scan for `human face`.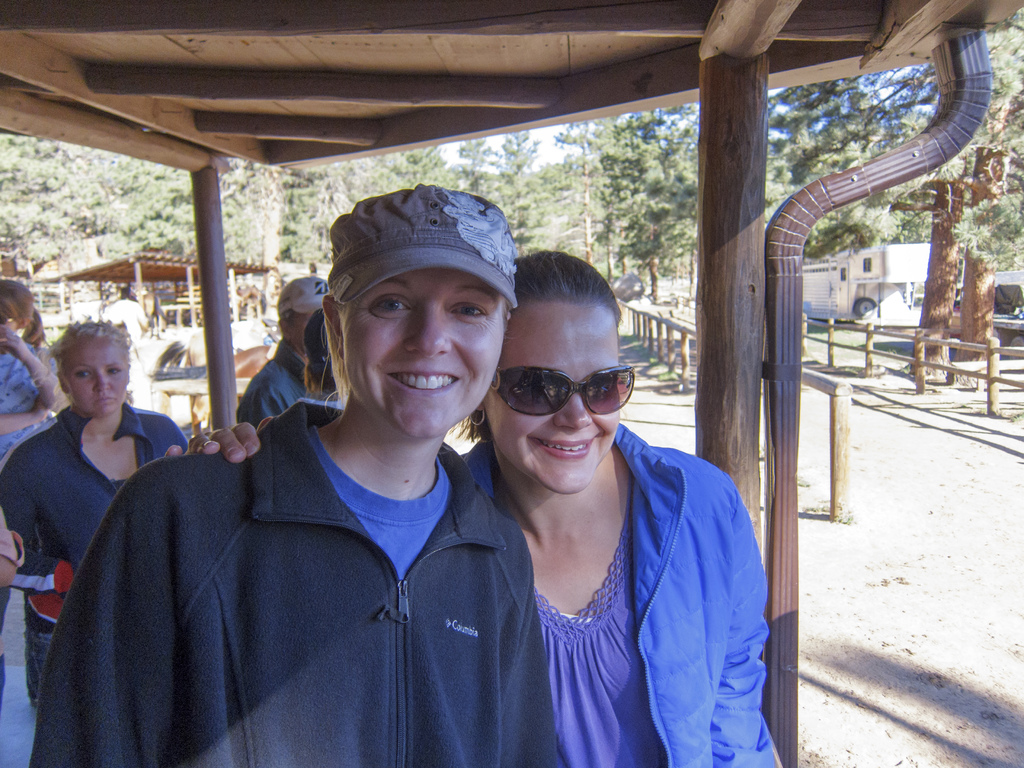
Scan result: [346, 264, 509, 438].
